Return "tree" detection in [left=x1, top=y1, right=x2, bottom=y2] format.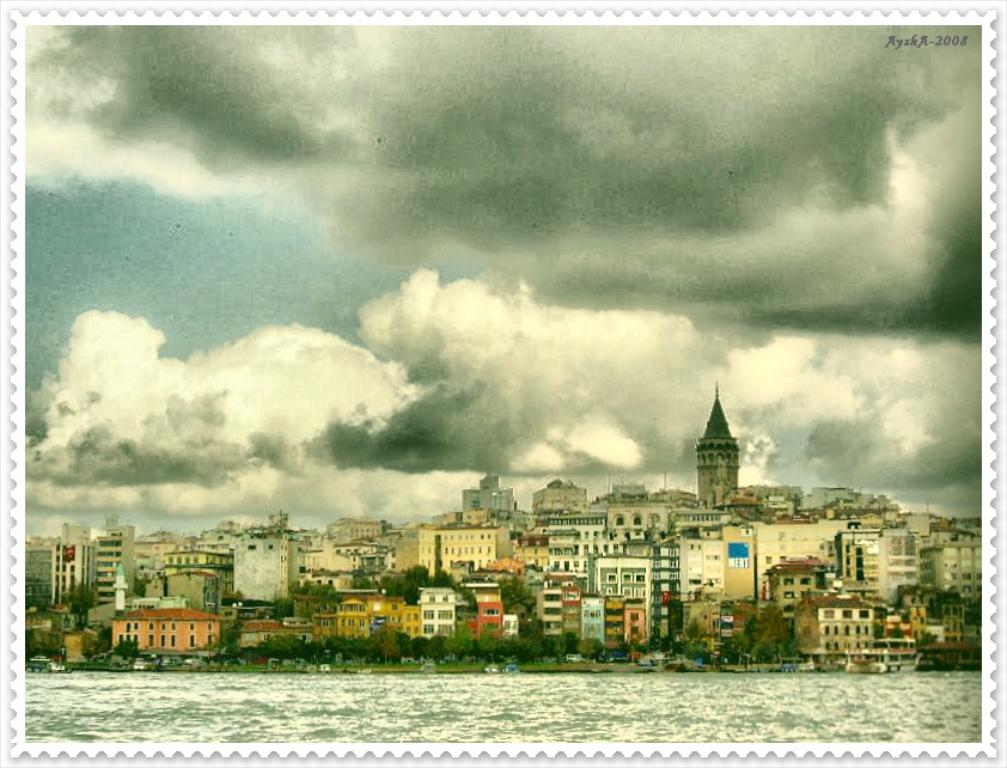
[left=110, top=634, right=142, bottom=666].
